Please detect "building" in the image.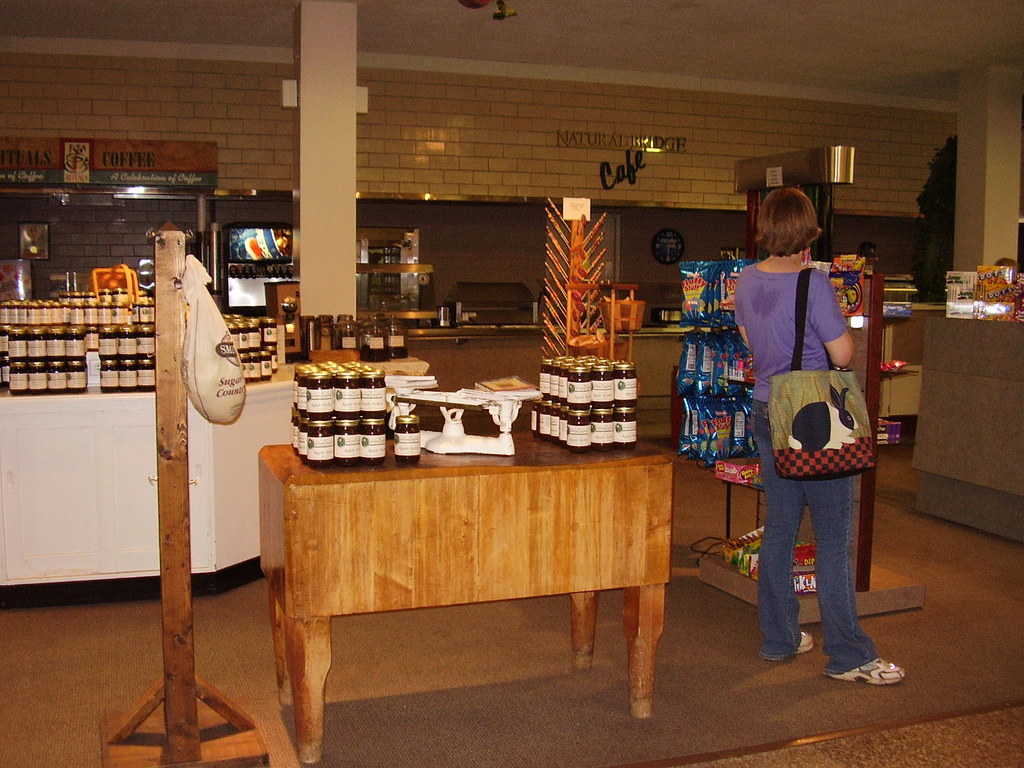
rect(1, 0, 1019, 765).
